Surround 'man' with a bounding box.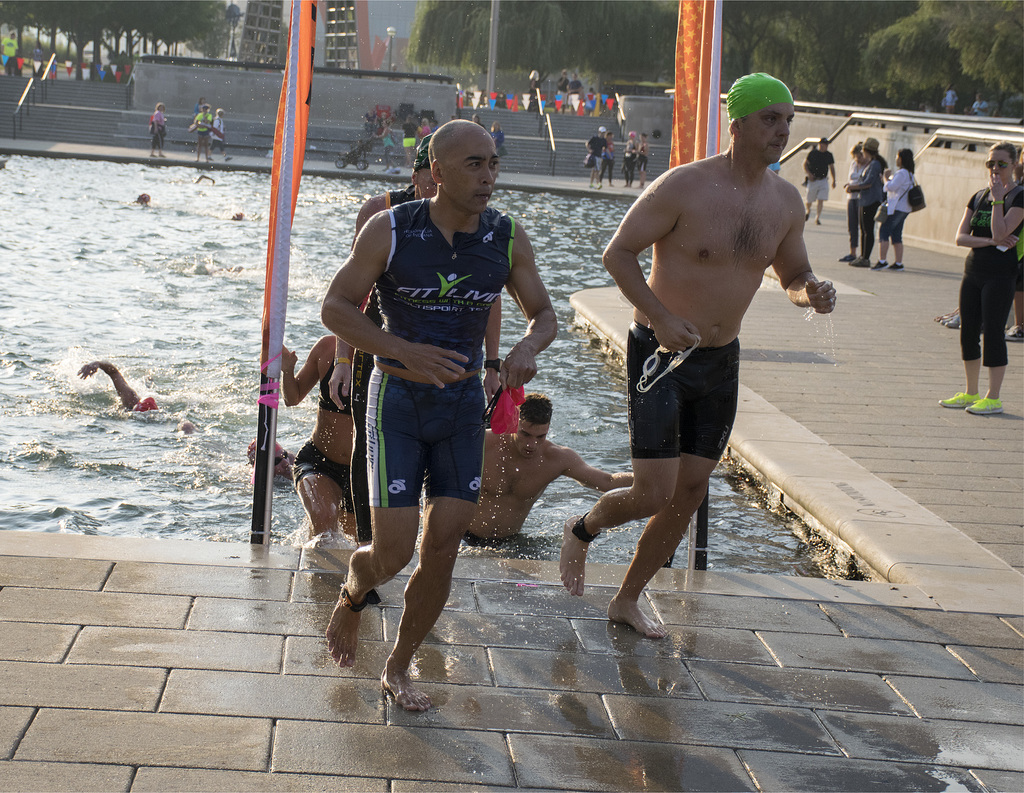
<box>458,386,639,544</box>.
